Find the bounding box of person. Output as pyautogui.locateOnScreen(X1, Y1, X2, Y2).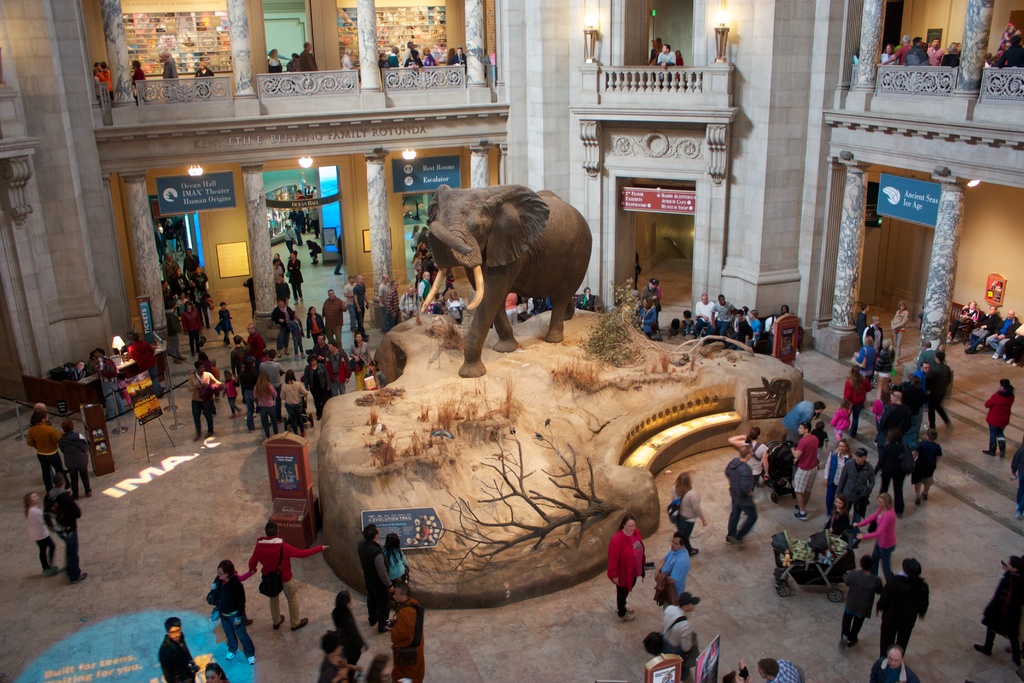
pyautogui.locateOnScreen(180, 221, 188, 247).
